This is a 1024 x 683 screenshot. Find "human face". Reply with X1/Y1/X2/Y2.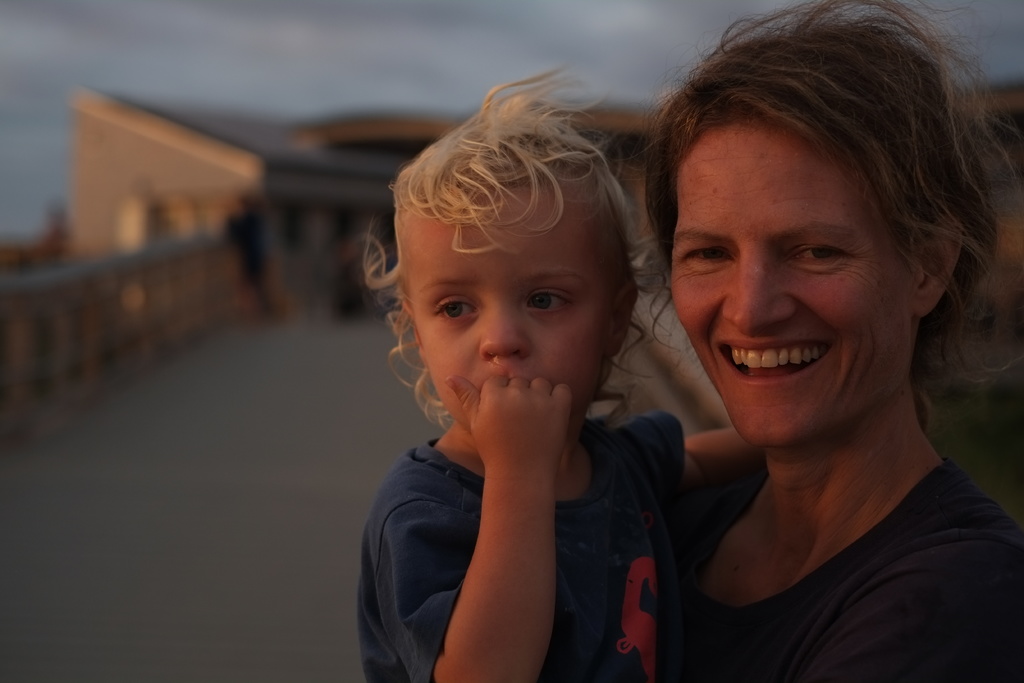
412/193/612/433.
